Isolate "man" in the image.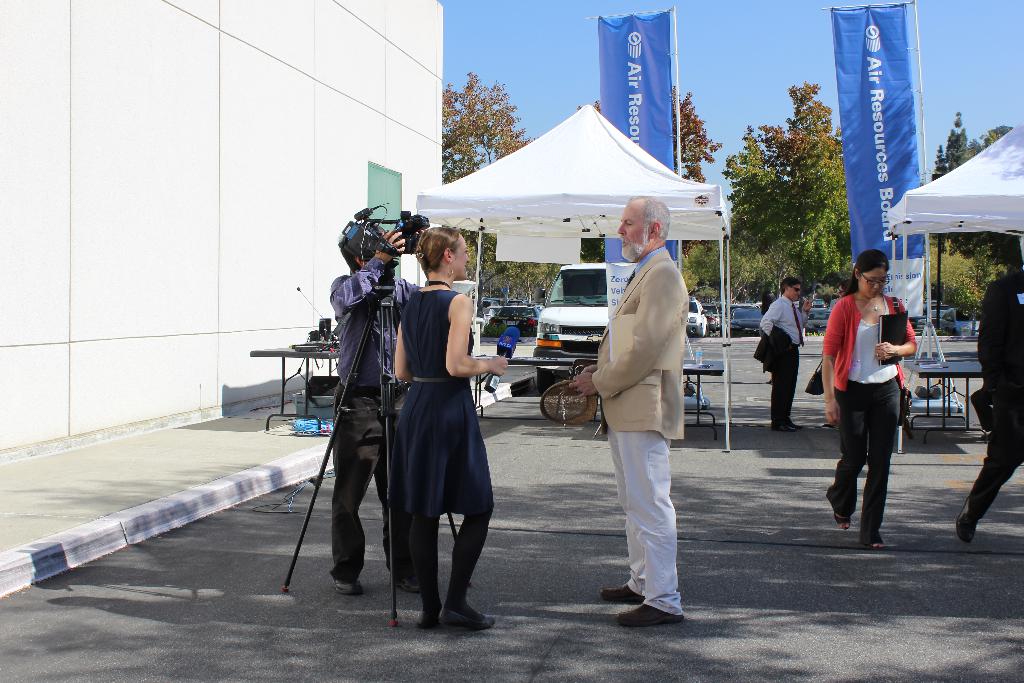
Isolated region: bbox=[750, 276, 810, 434].
